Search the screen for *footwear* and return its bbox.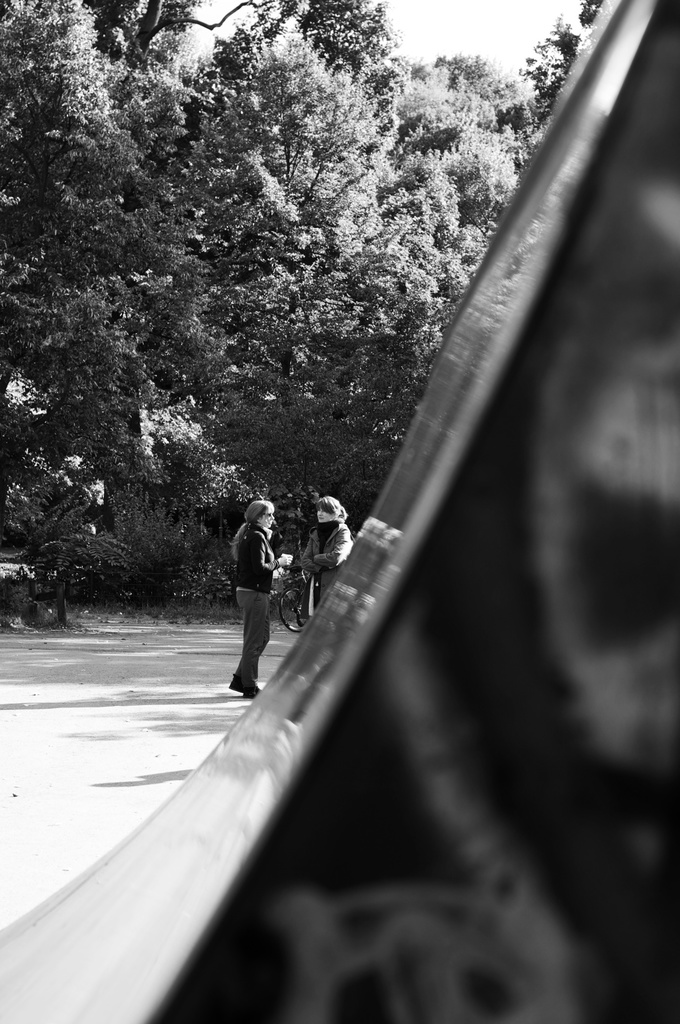
Found: crop(229, 679, 263, 690).
